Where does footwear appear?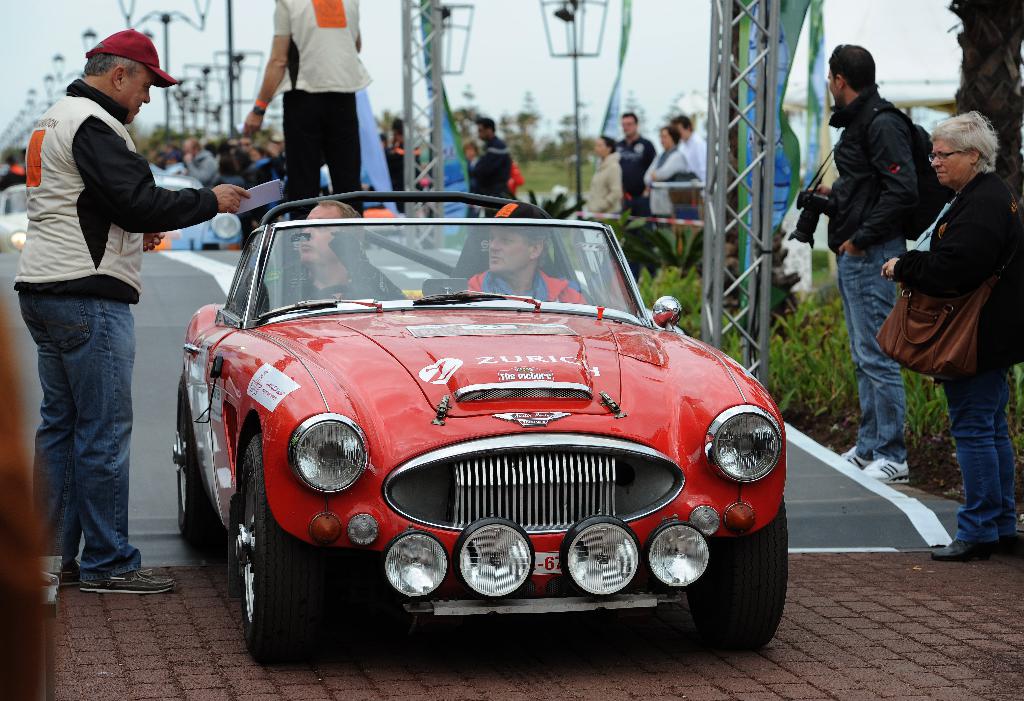
Appears at 867, 456, 908, 487.
